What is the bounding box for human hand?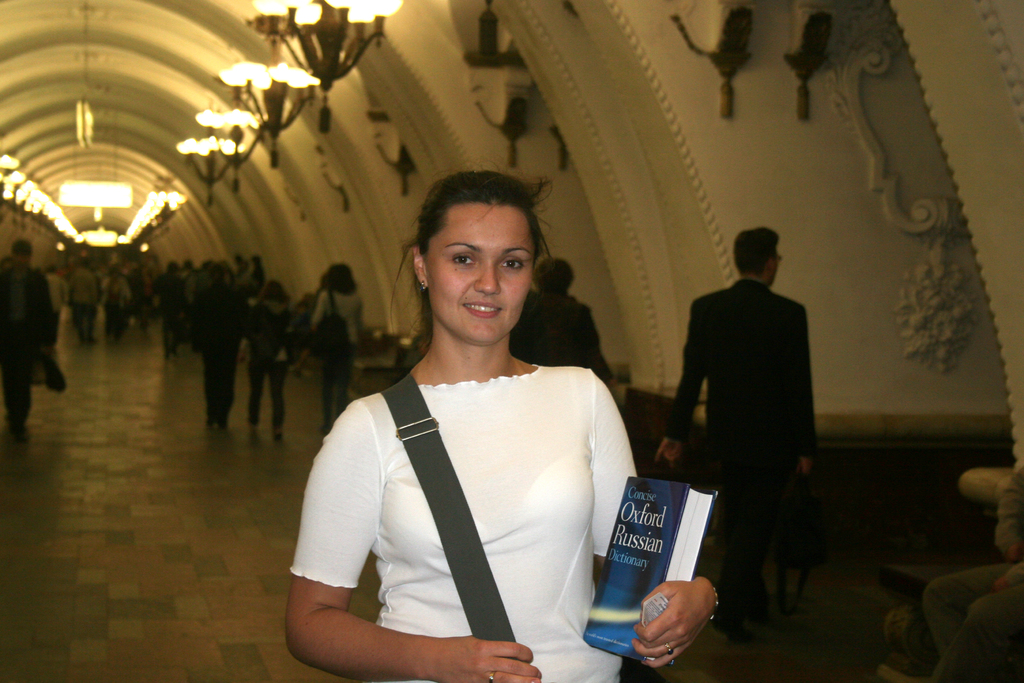
[639, 579, 723, 667].
